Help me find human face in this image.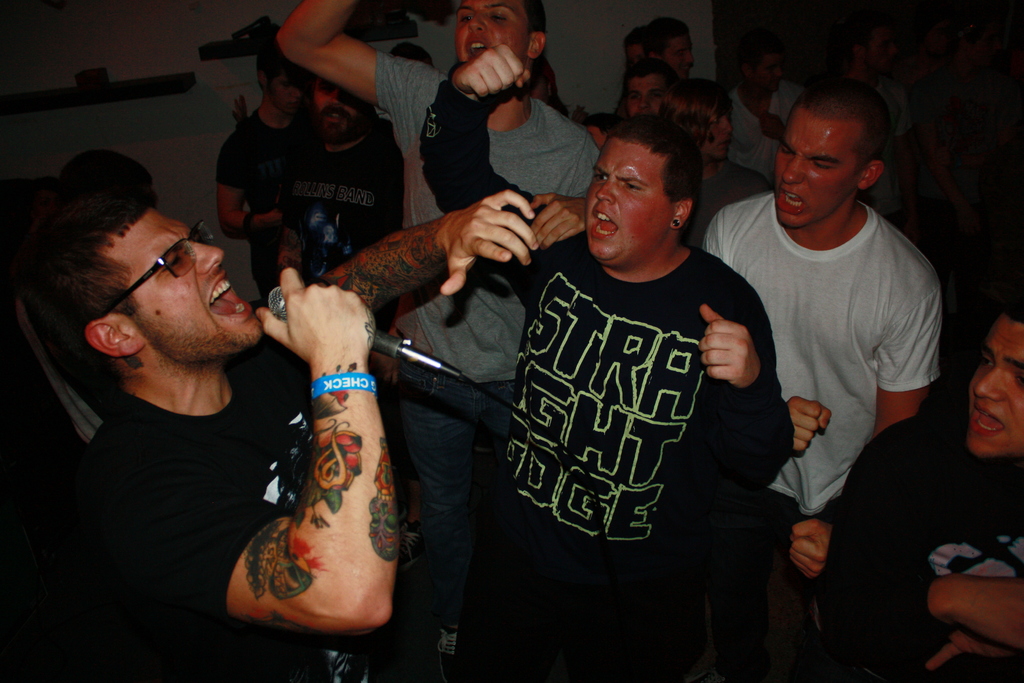
Found it: x1=673 y1=97 x2=720 y2=156.
